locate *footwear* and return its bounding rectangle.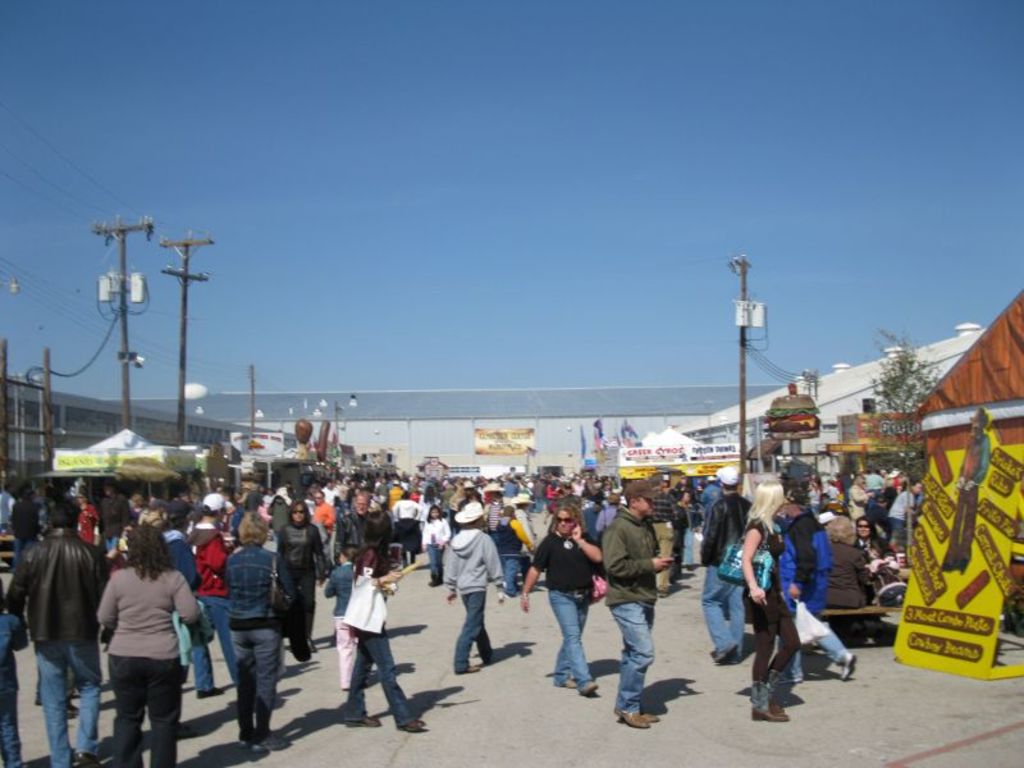
Rect(777, 676, 801, 682).
